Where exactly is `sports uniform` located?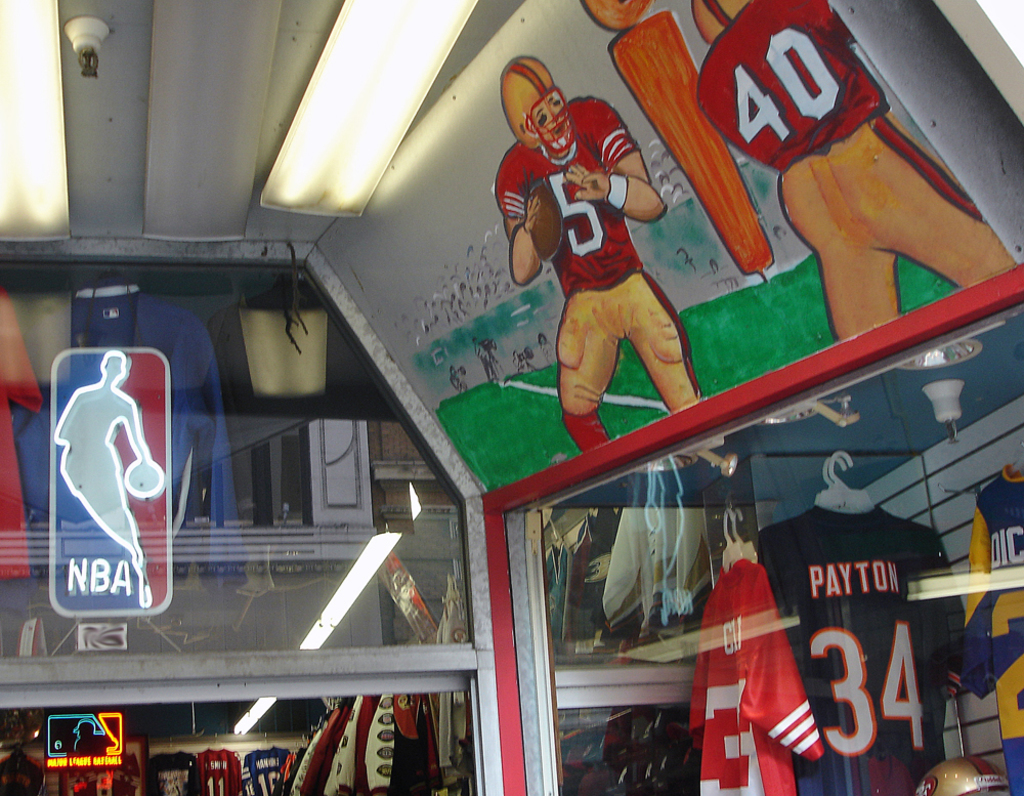
Its bounding box is rect(0, 289, 39, 575).
